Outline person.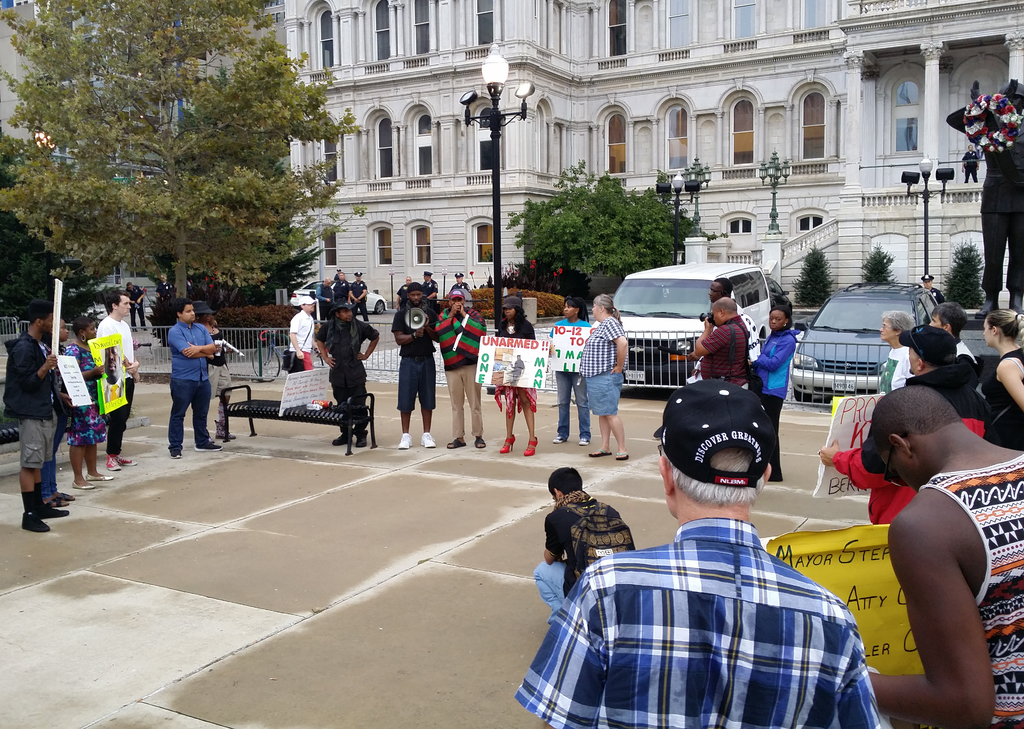
Outline: <bbox>975, 302, 1023, 429</bbox>.
